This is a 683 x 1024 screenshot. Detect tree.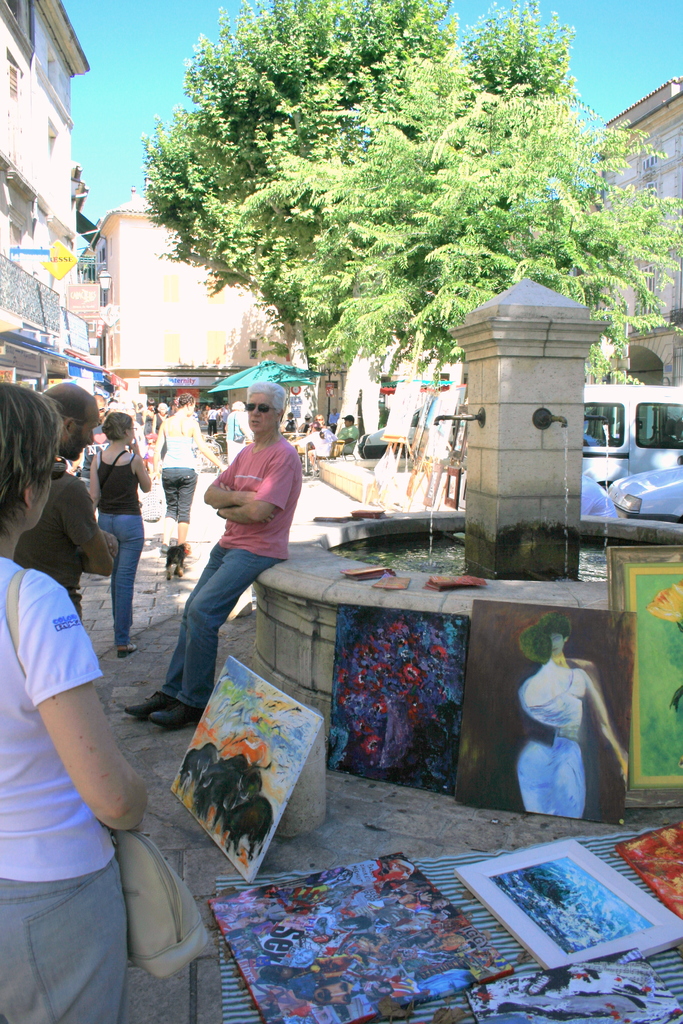
pyautogui.locateOnScreen(464, 0, 581, 108).
